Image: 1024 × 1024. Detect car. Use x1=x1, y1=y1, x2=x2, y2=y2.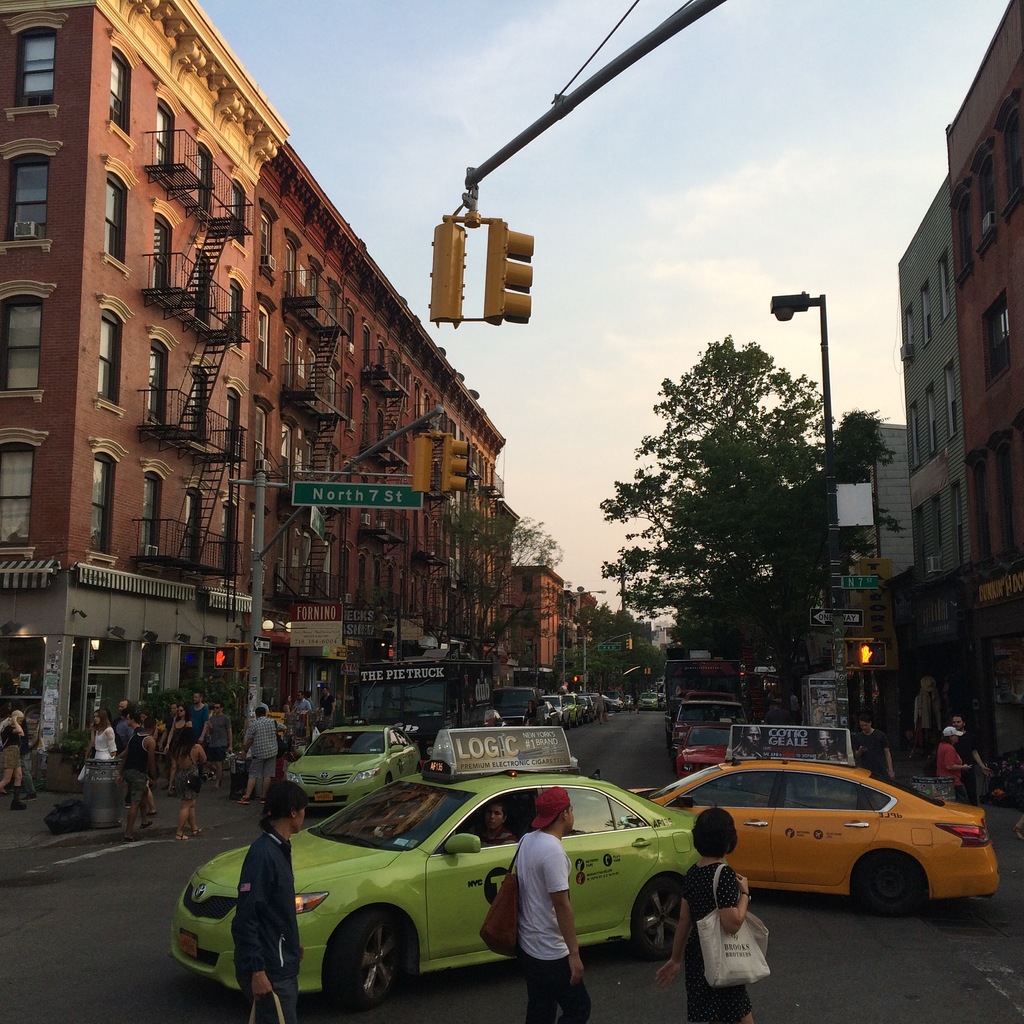
x1=547, y1=698, x2=561, y2=717.
